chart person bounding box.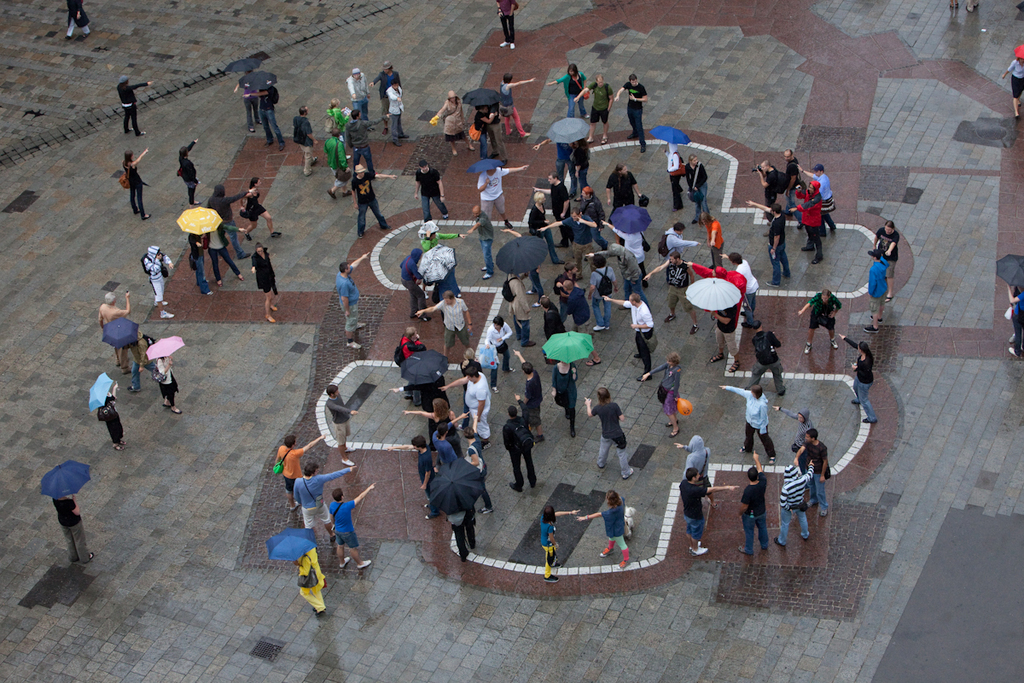
Charted: {"x1": 144, "y1": 246, "x2": 177, "y2": 319}.
